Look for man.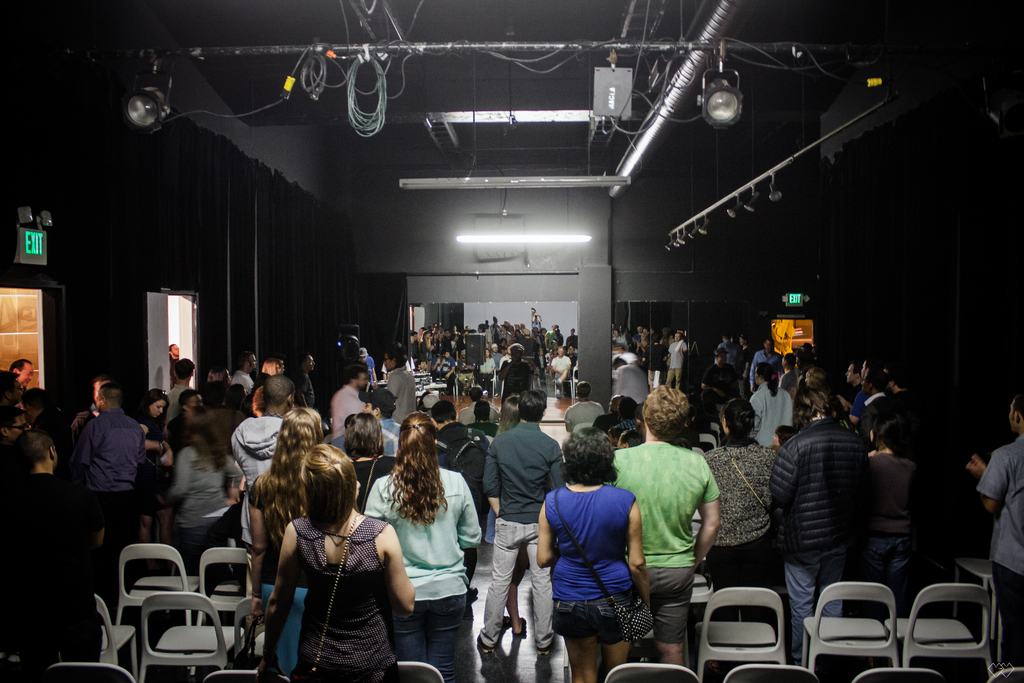
Found: {"left": 165, "top": 359, "right": 202, "bottom": 449}.
